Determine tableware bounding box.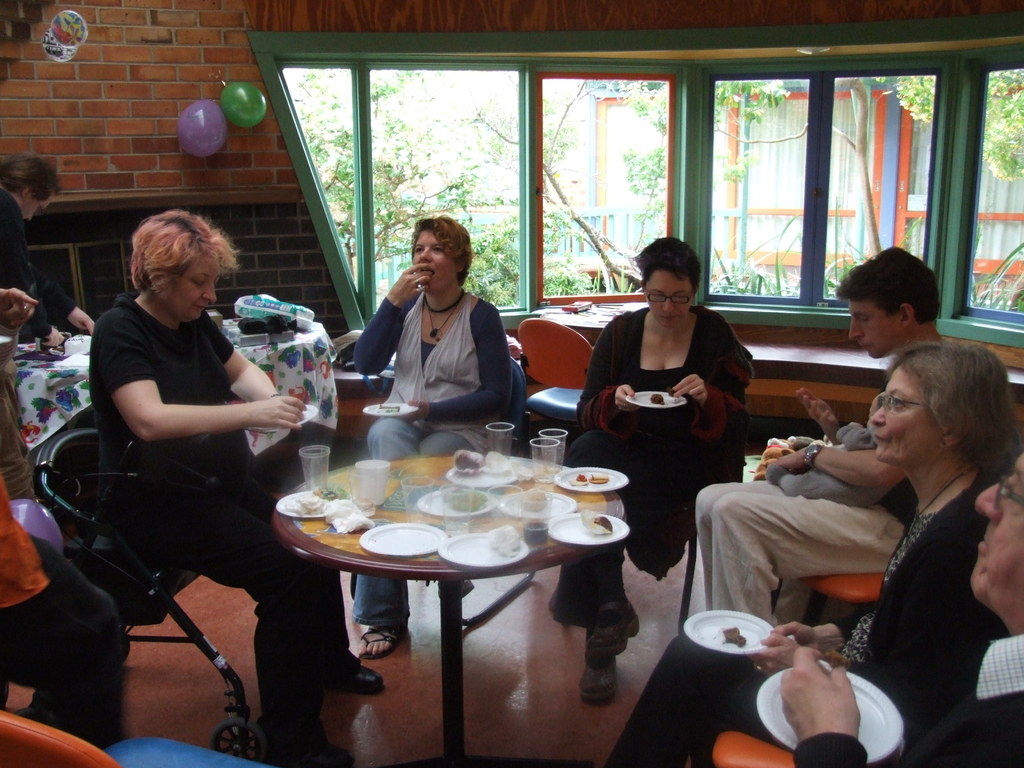
Determined: select_region(348, 471, 370, 521).
